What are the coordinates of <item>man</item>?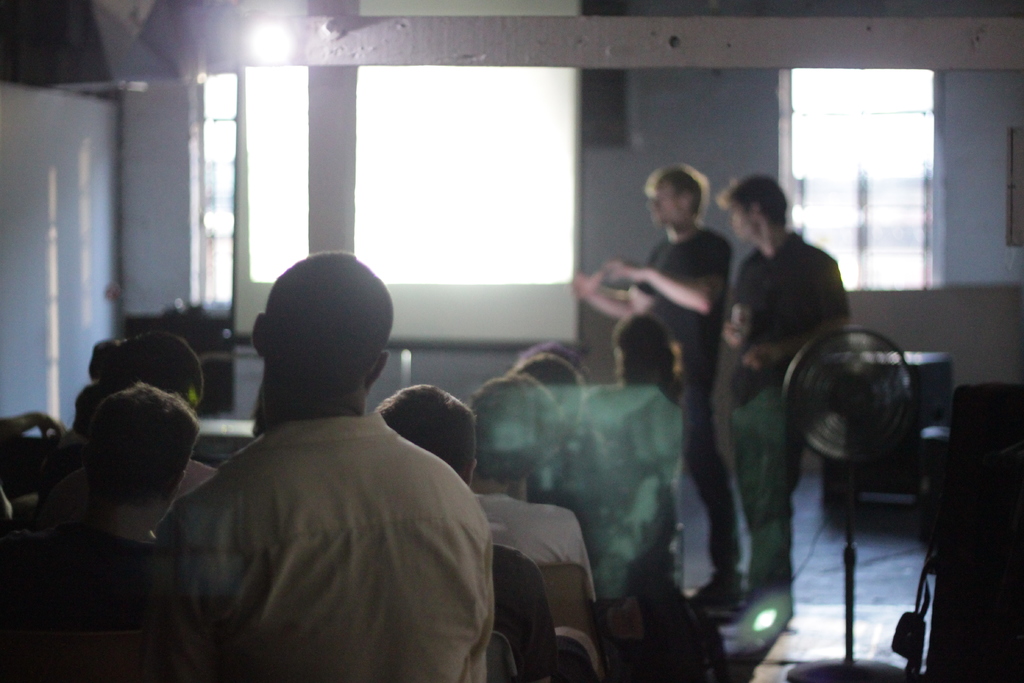
(x1=157, y1=237, x2=501, y2=669).
